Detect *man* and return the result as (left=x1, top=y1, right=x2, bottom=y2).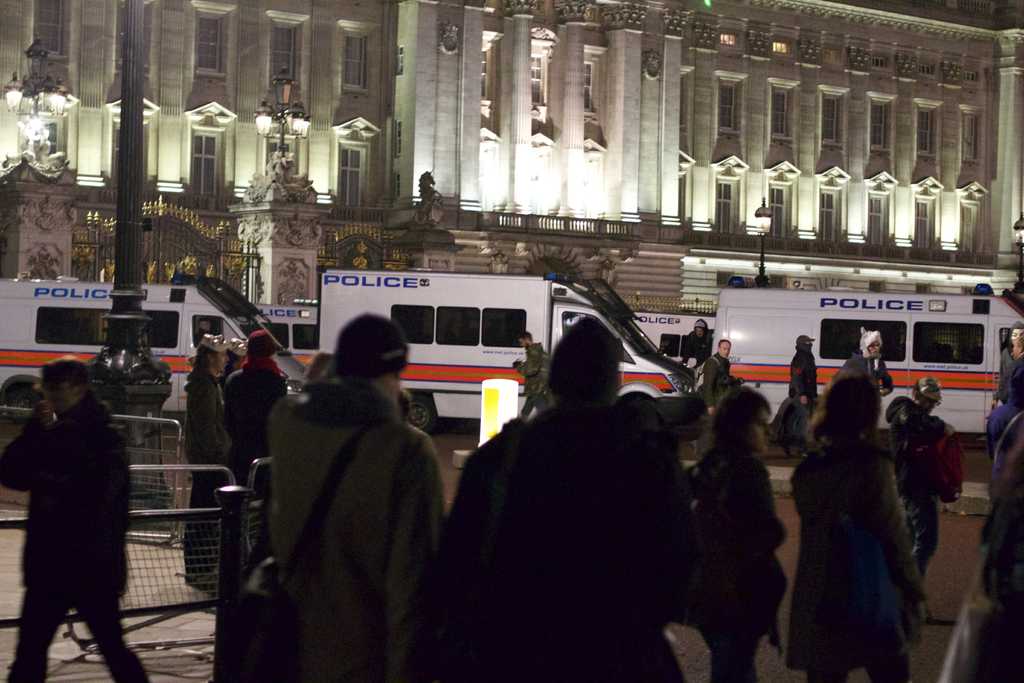
(left=417, top=311, right=708, bottom=682).
